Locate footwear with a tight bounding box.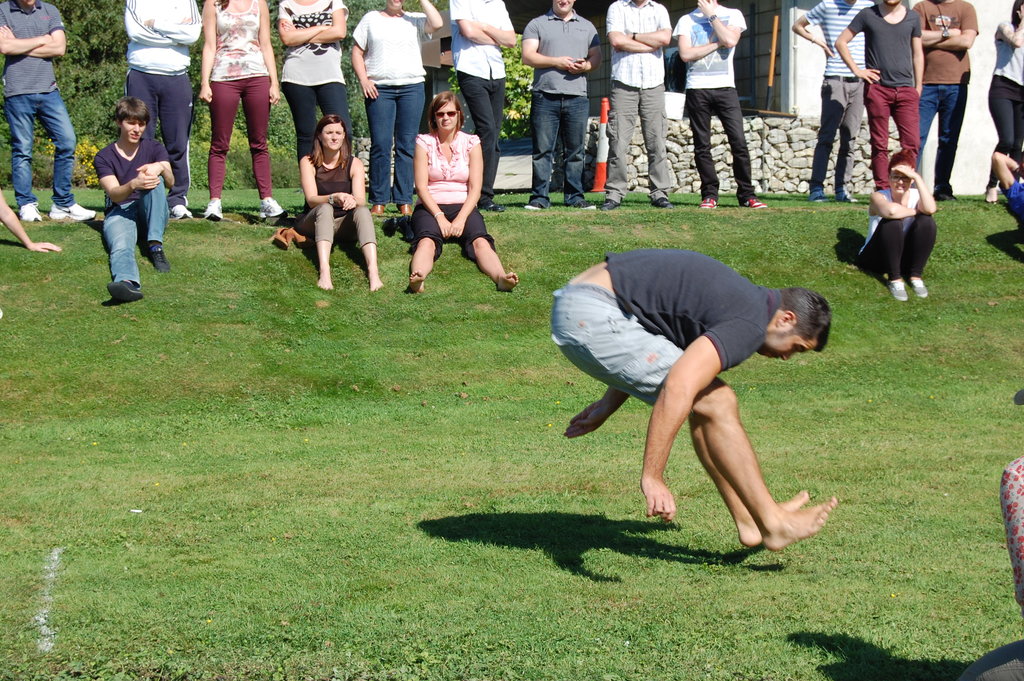
bbox=(698, 199, 719, 209).
